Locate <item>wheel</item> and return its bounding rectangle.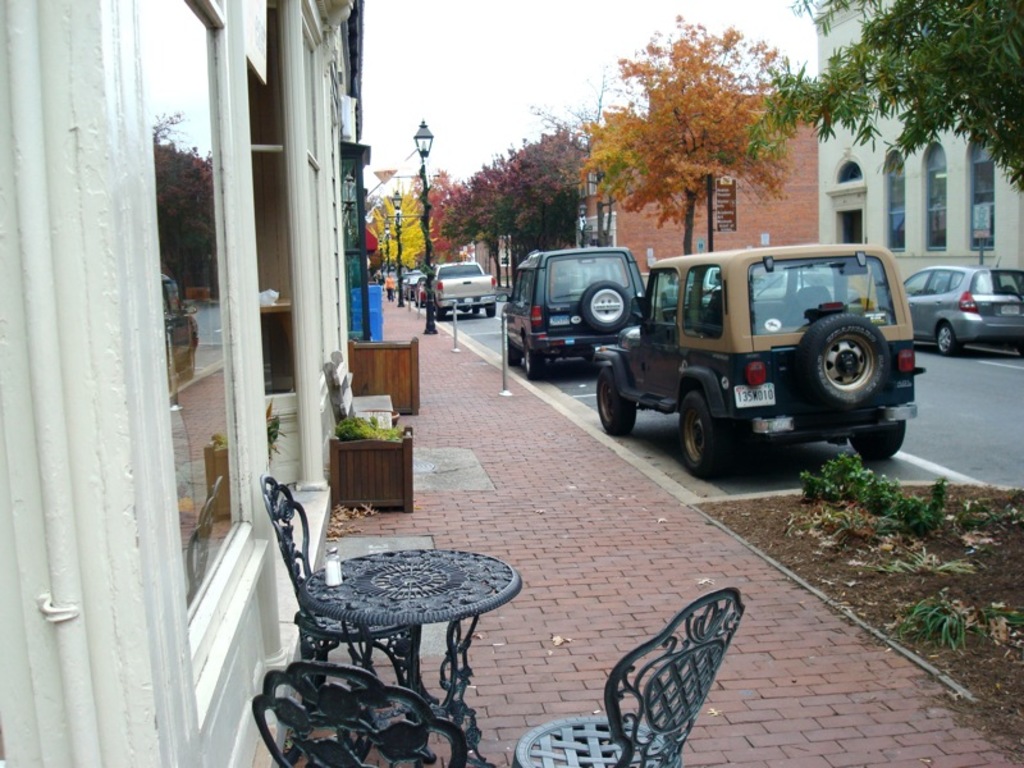
<box>851,421,902,457</box>.
